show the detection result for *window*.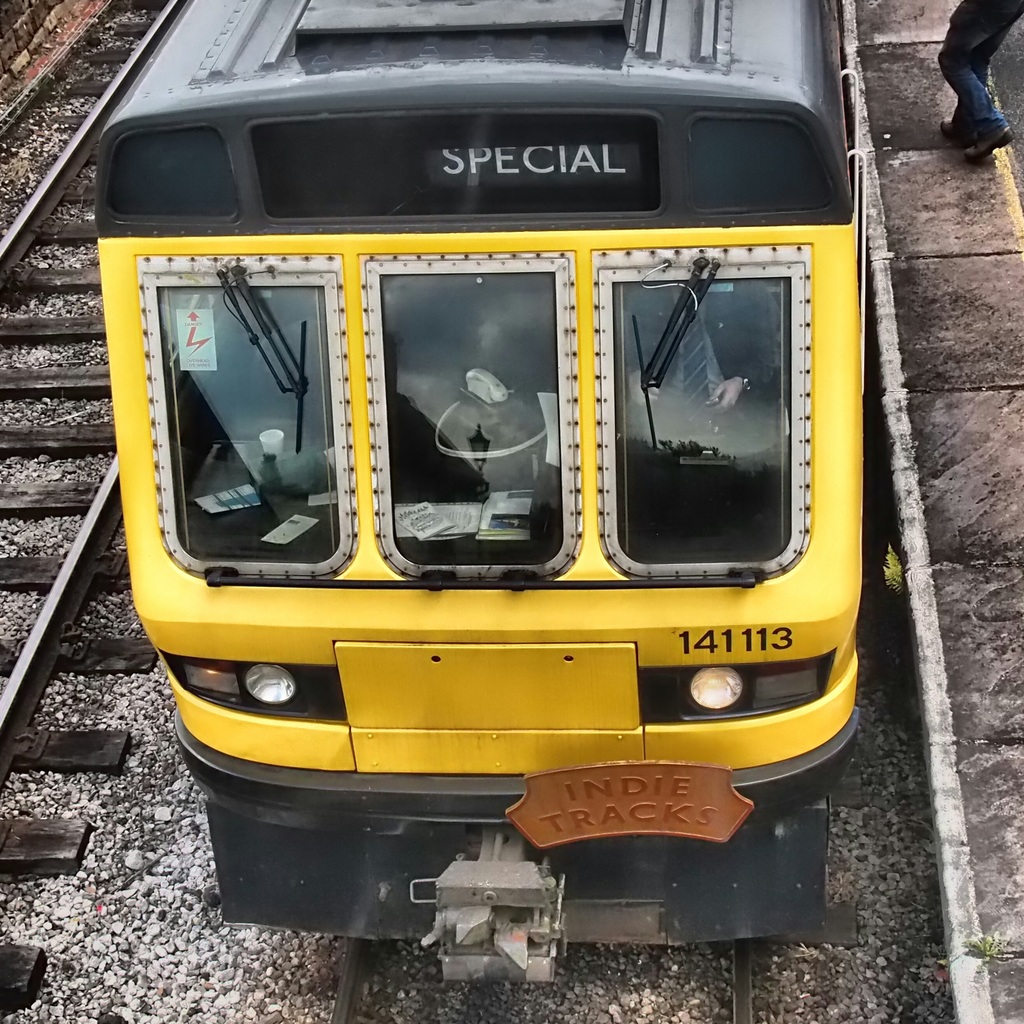
365:242:591:597.
